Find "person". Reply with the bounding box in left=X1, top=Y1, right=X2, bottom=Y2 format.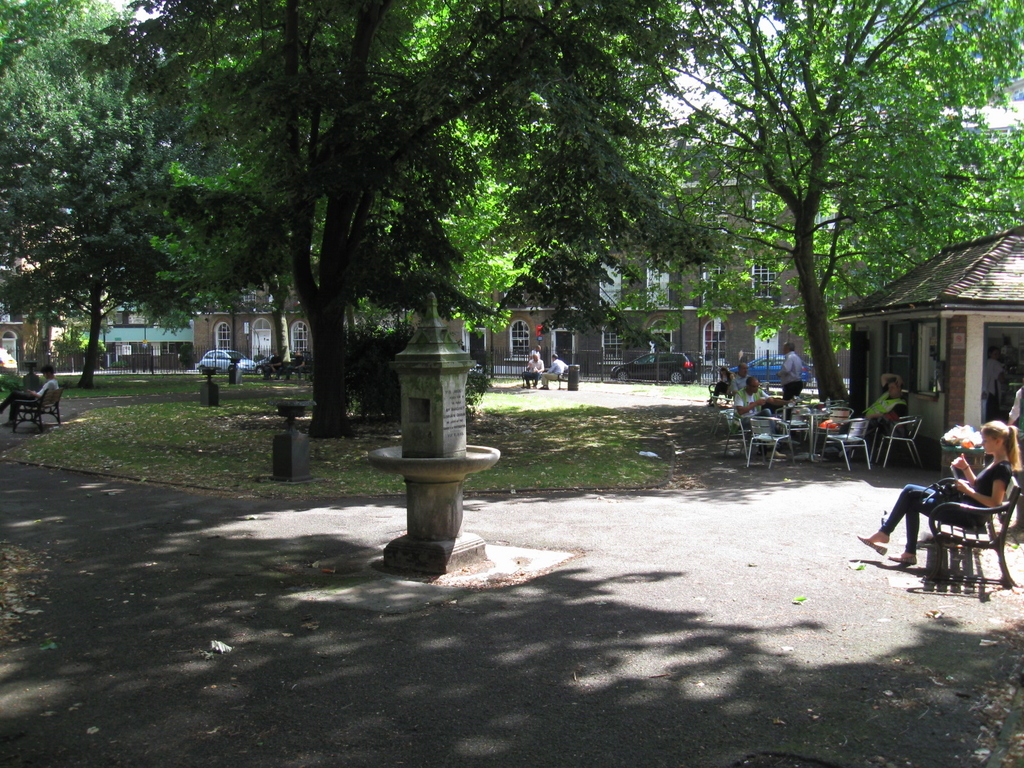
left=843, top=368, right=909, bottom=449.
